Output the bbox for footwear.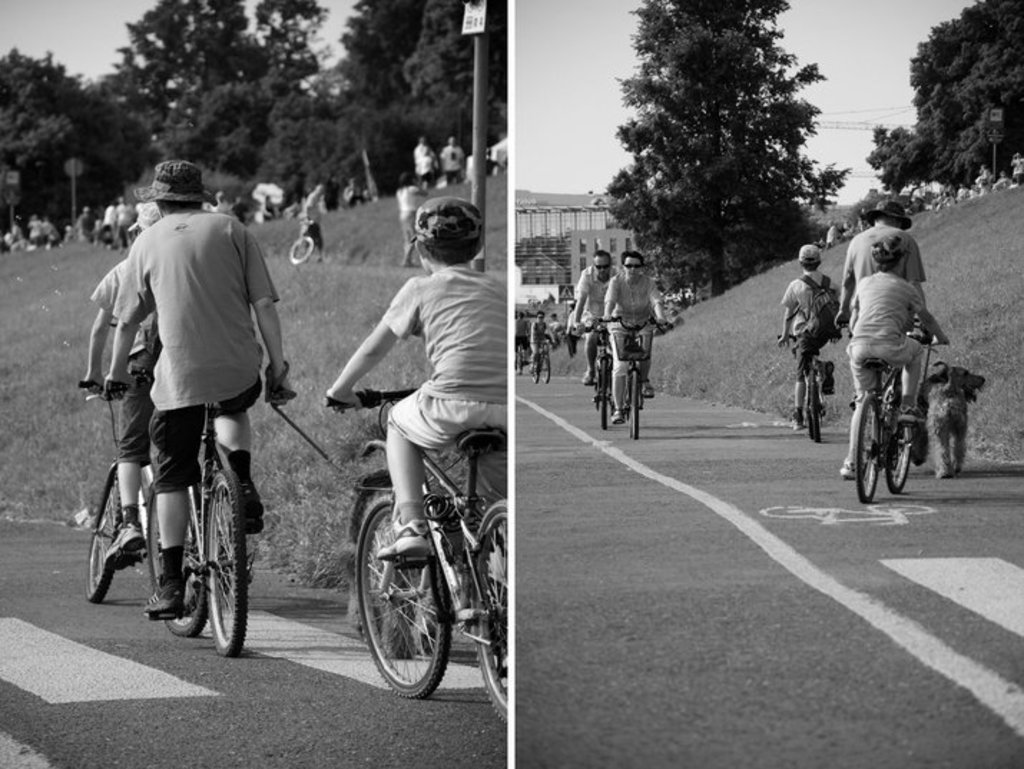
(left=791, top=417, right=802, bottom=430).
